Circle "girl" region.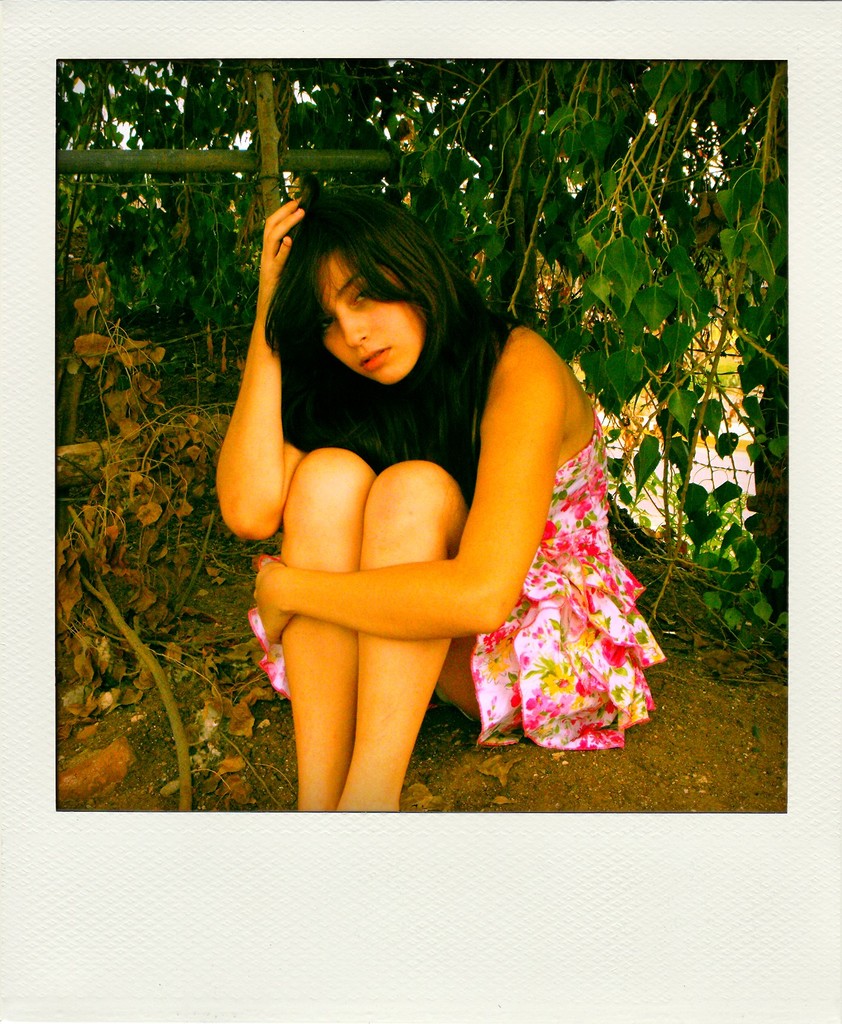
Region: bbox=(210, 195, 662, 816).
